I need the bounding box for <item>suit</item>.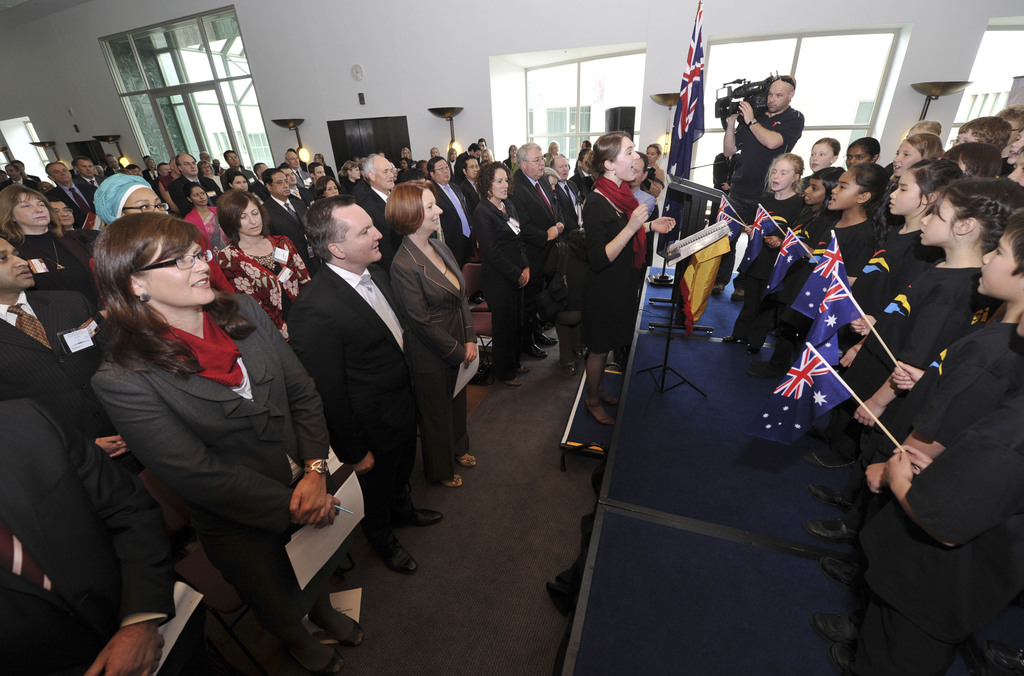
Here it is: <box>108,165,120,178</box>.
